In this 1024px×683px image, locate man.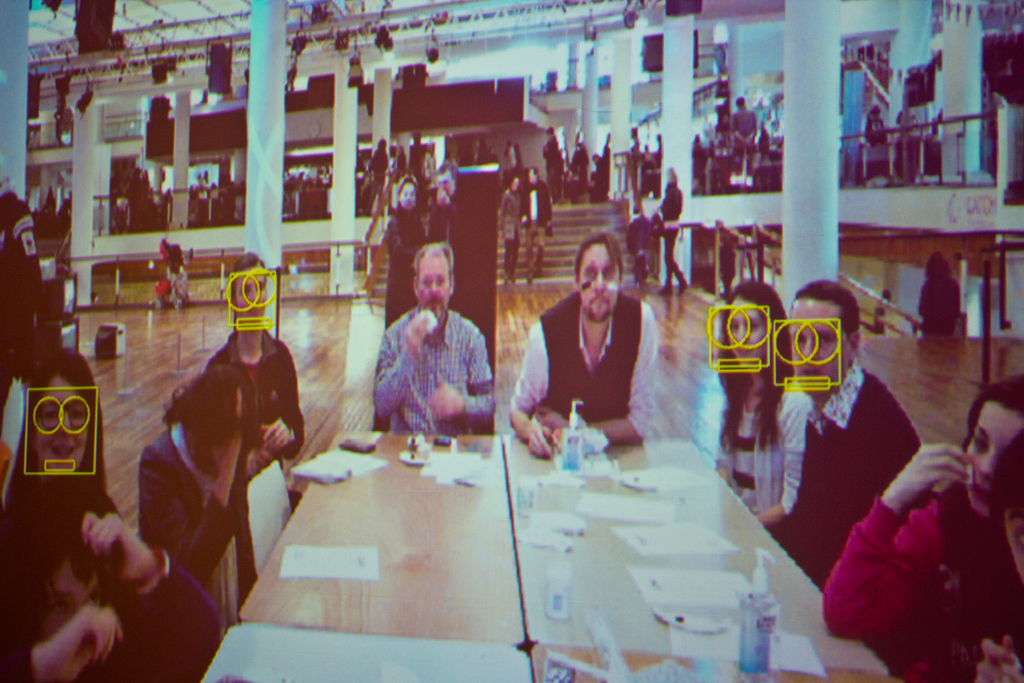
Bounding box: {"left": 367, "top": 242, "right": 501, "bottom": 440}.
